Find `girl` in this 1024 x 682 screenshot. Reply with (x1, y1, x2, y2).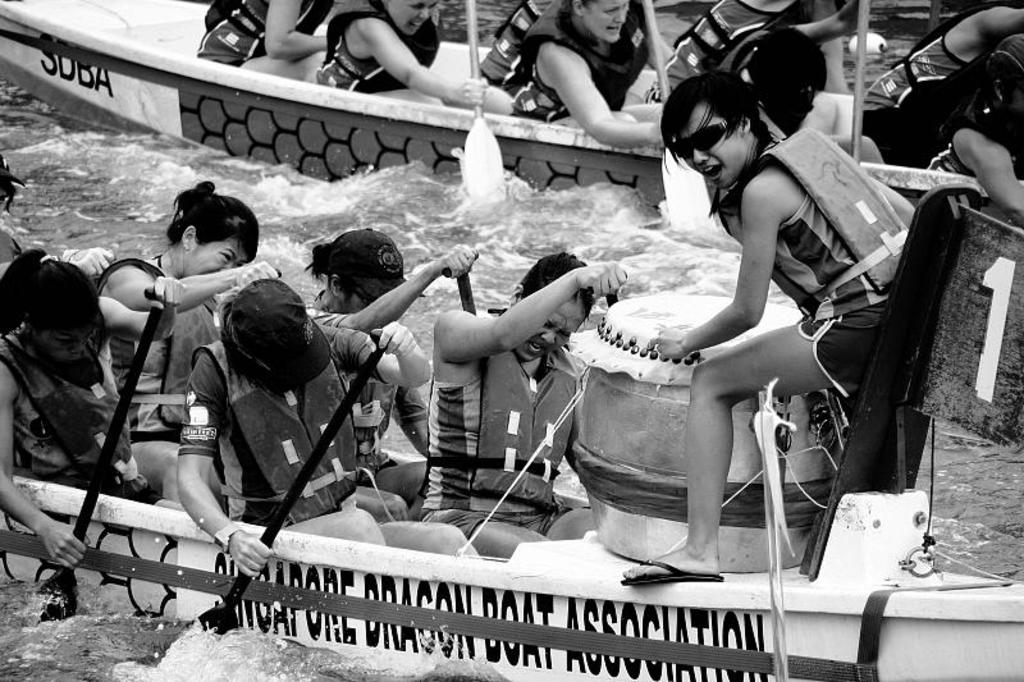
(315, 0, 520, 106).
